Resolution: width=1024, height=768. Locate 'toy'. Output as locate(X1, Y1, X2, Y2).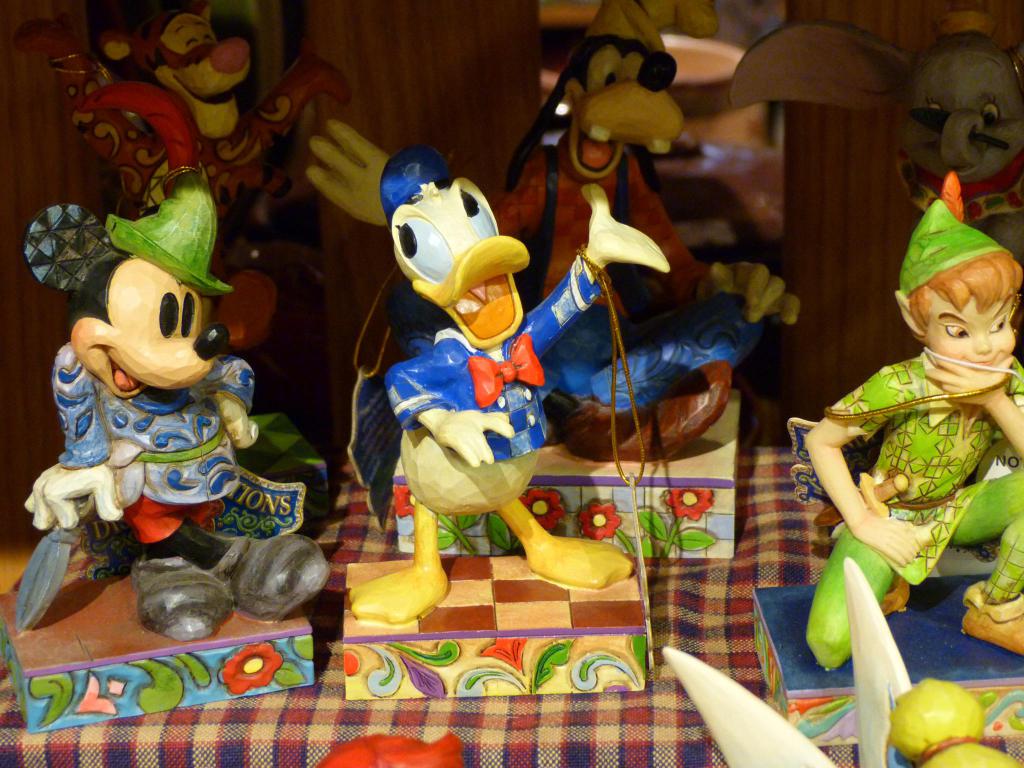
locate(17, 0, 360, 359).
